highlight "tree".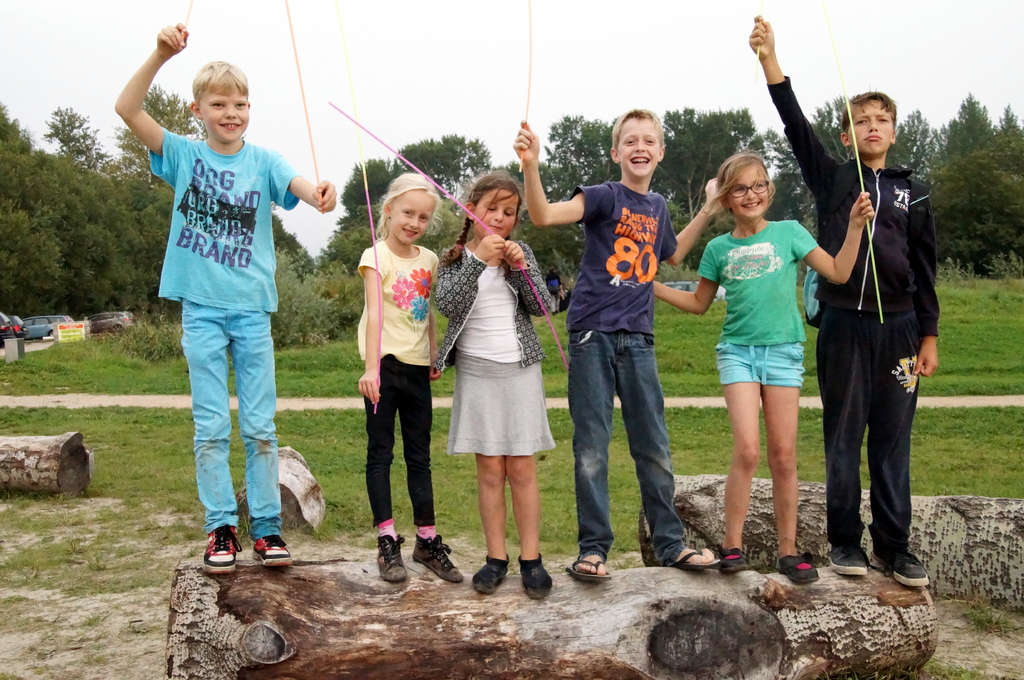
Highlighted region: 0 86 316 320.
